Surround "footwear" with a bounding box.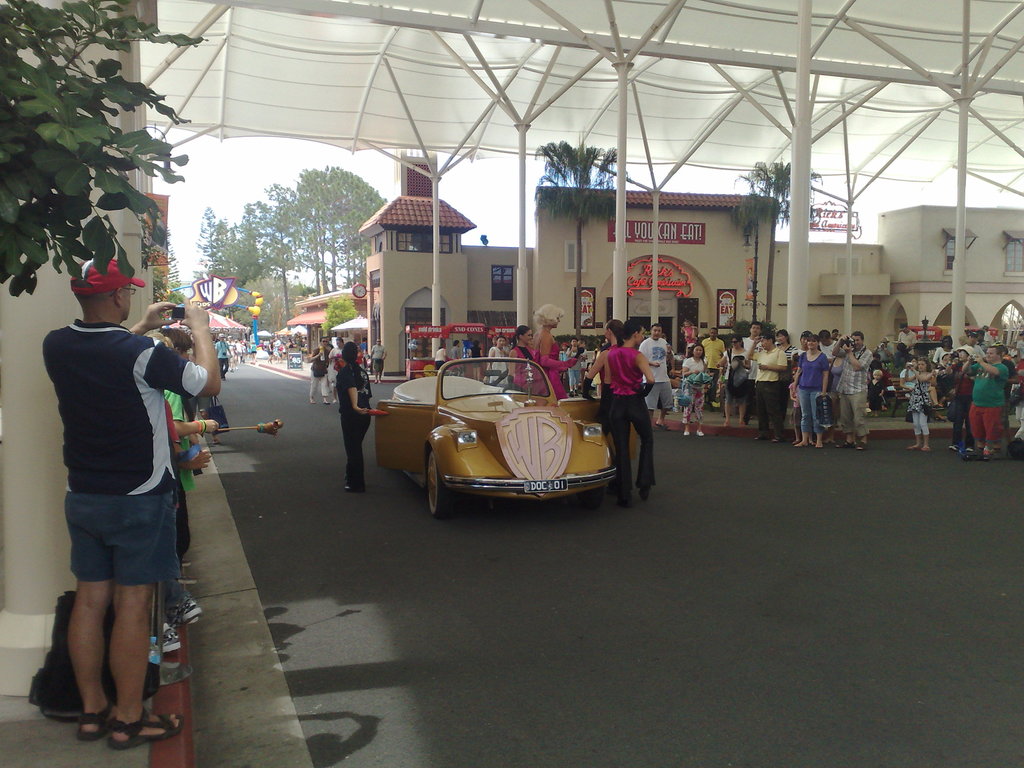
BBox(160, 662, 188, 685).
